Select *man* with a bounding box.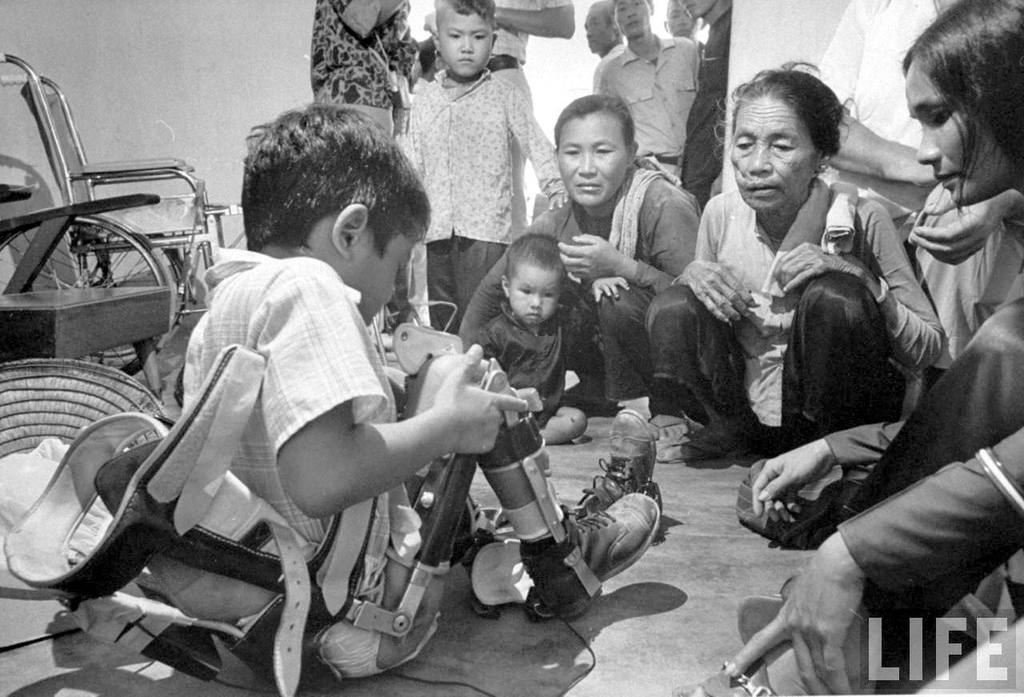
(left=595, top=0, right=704, bottom=172).
